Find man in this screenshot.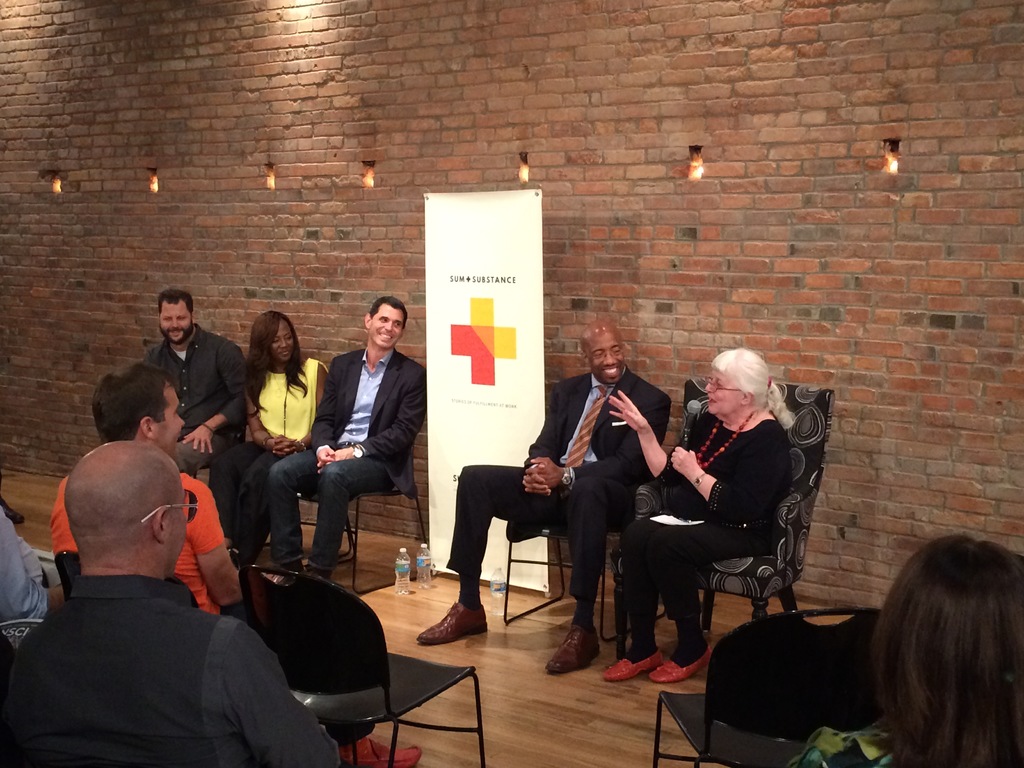
The bounding box for man is select_region(422, 319, 673, 673).
